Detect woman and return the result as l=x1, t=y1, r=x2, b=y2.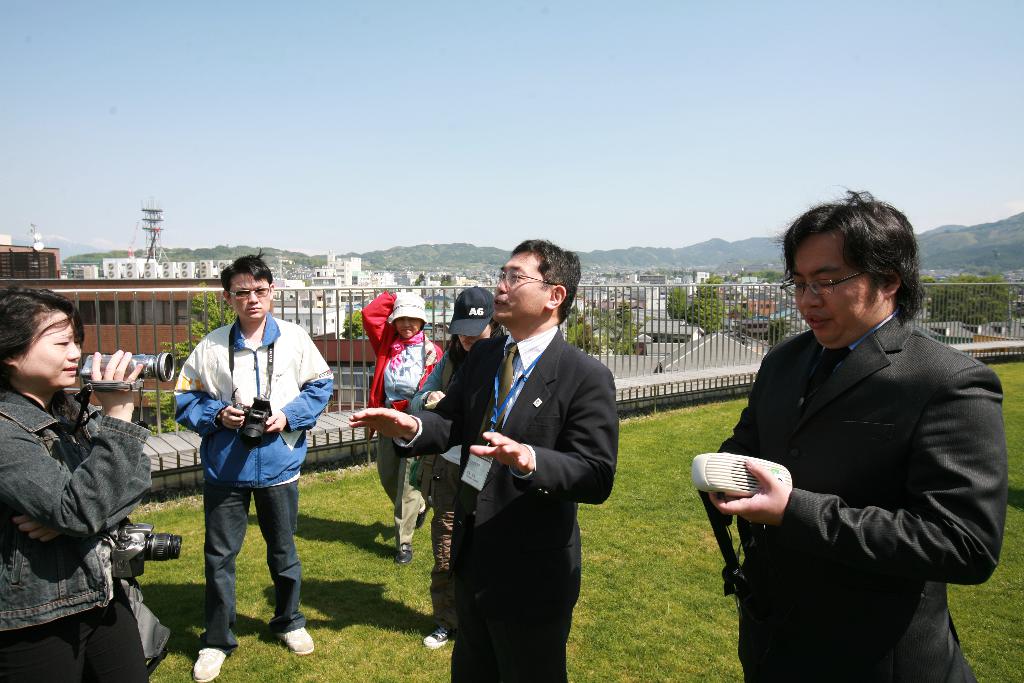
l=362, t=290, r=442, b=564.
